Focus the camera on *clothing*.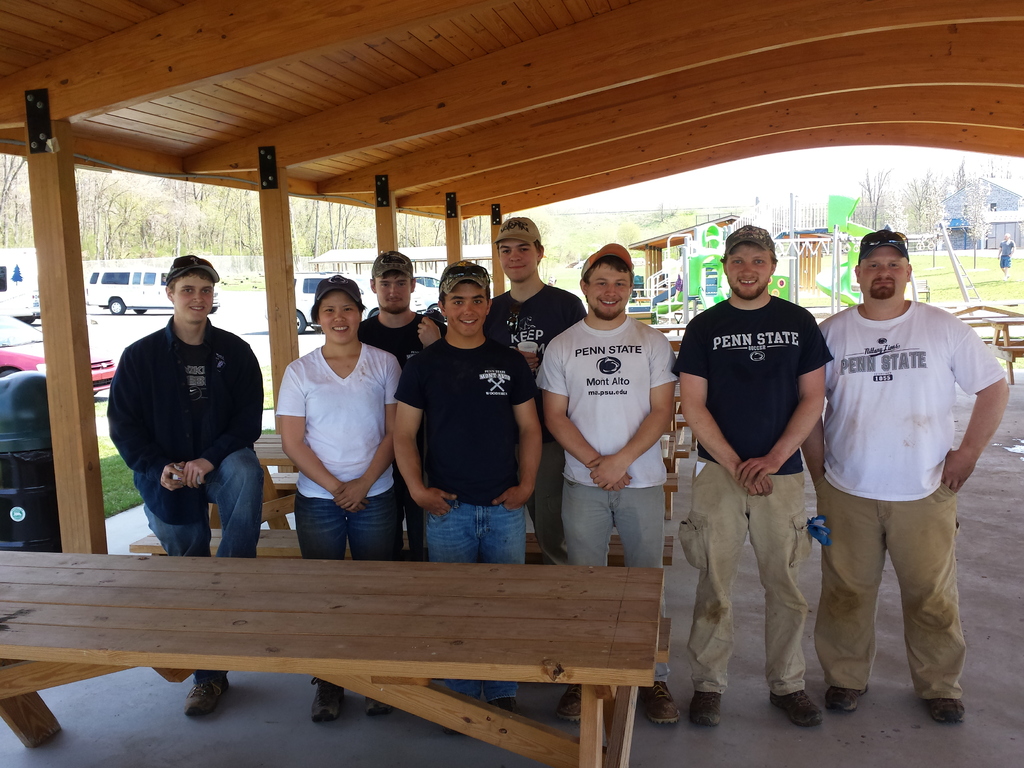
Focus region: (left=271, top=339, right=401, bottom=557).
